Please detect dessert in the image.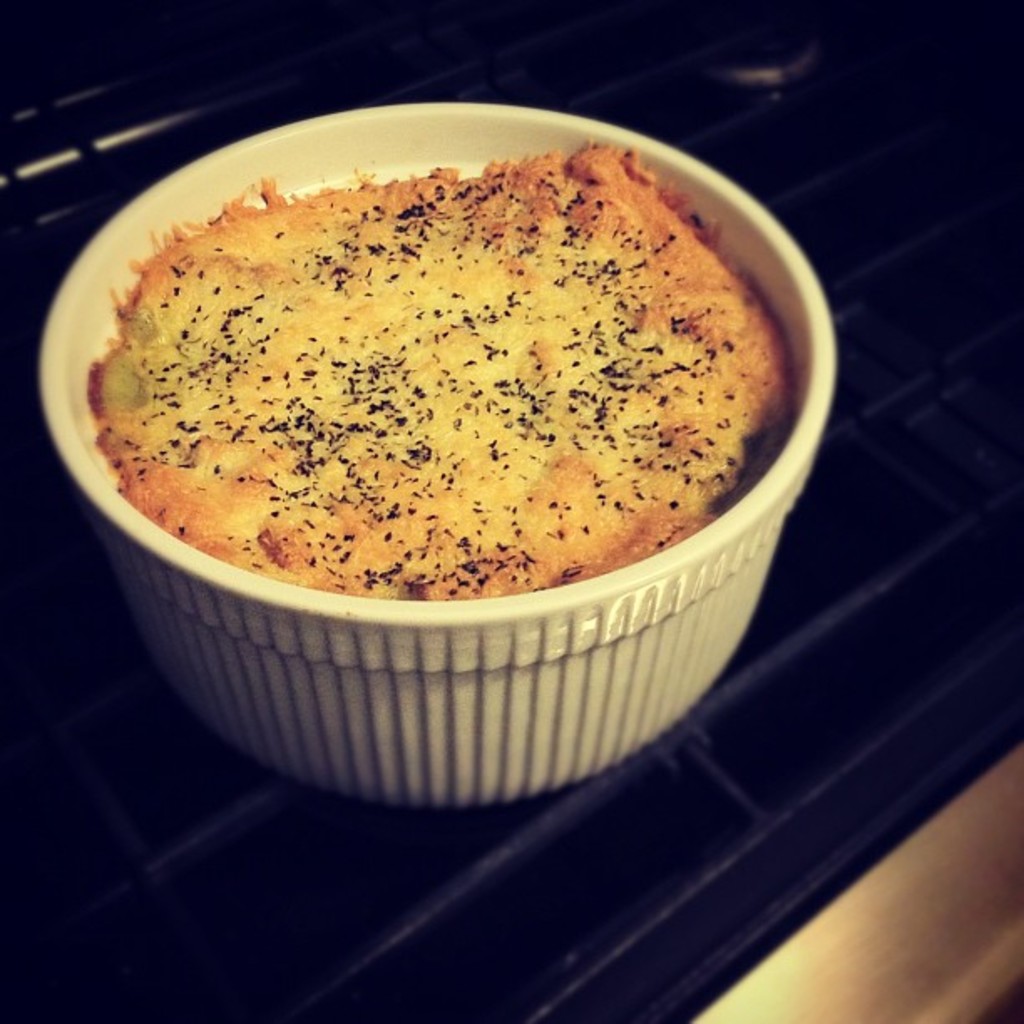
left=89, top=144, right=793, bottom=602.
